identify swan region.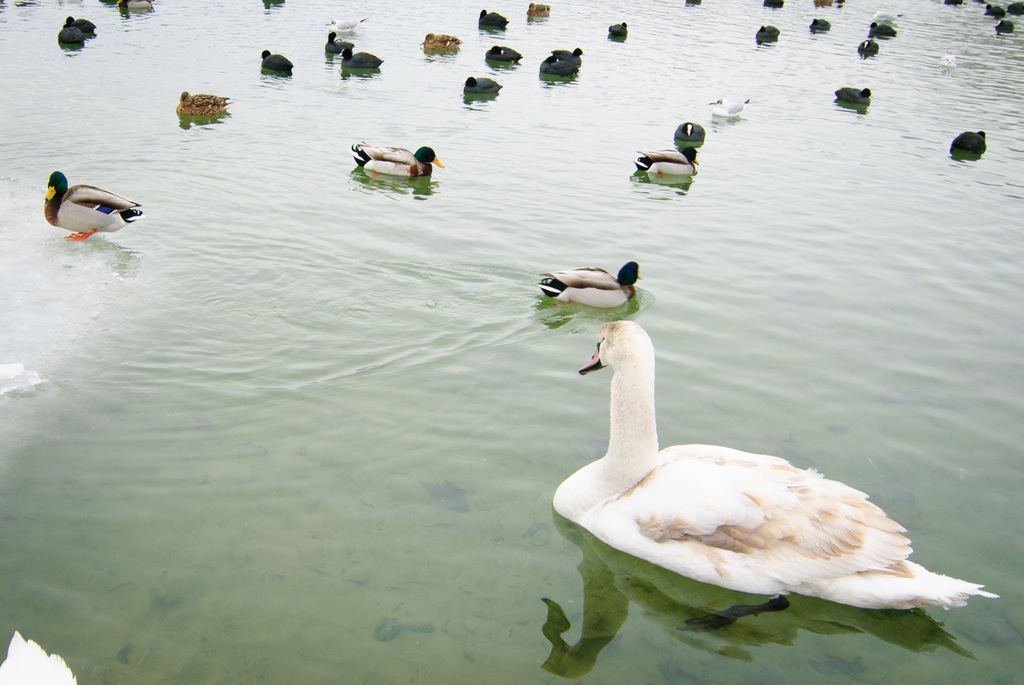
Region: bbox=[556, 270, 999, 611].
